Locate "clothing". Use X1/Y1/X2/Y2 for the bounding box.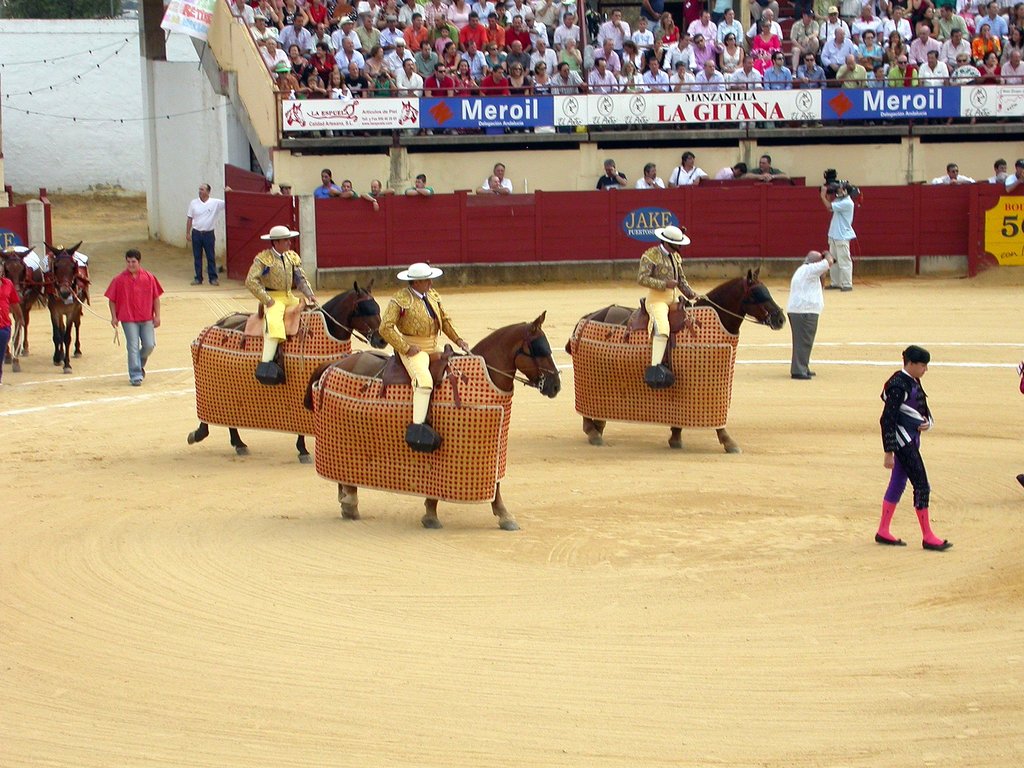
508/51/530/64.
